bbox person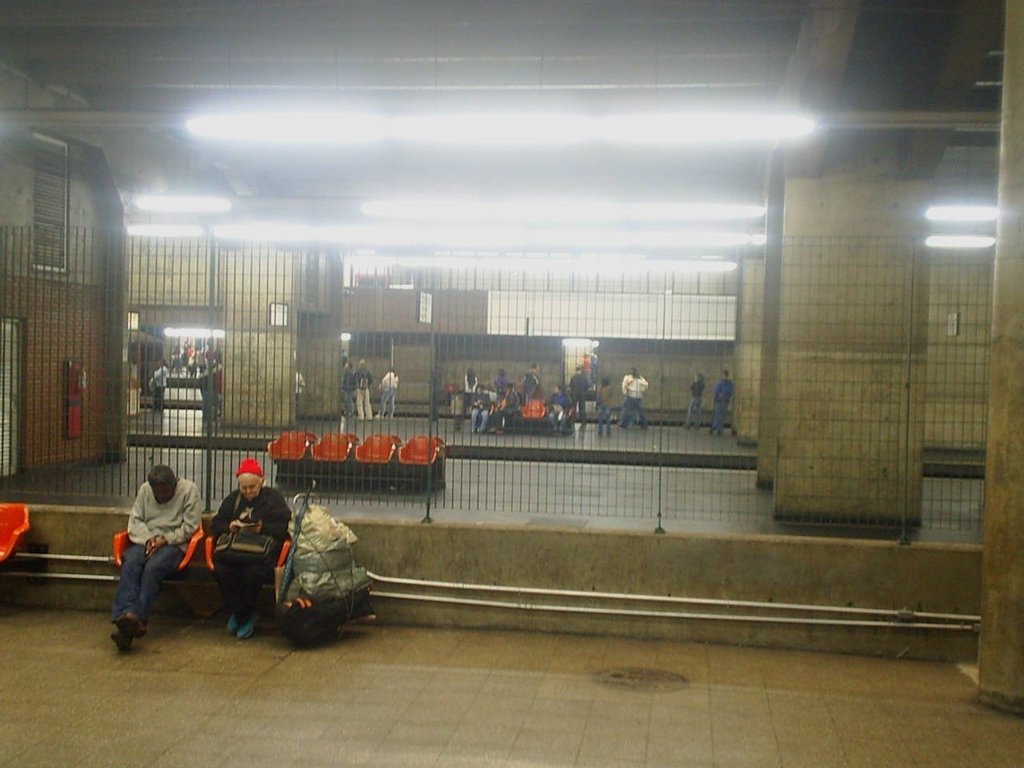
bbox(617, 362, 646, 430)
